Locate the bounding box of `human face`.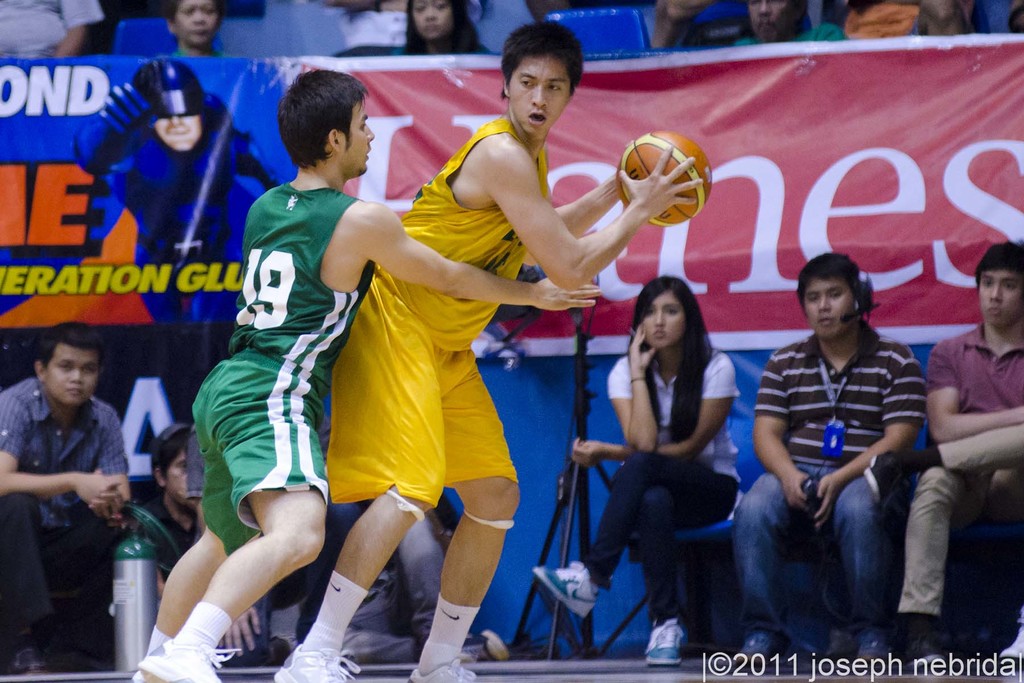
Bounding box: [748, 0, 797, 38].
